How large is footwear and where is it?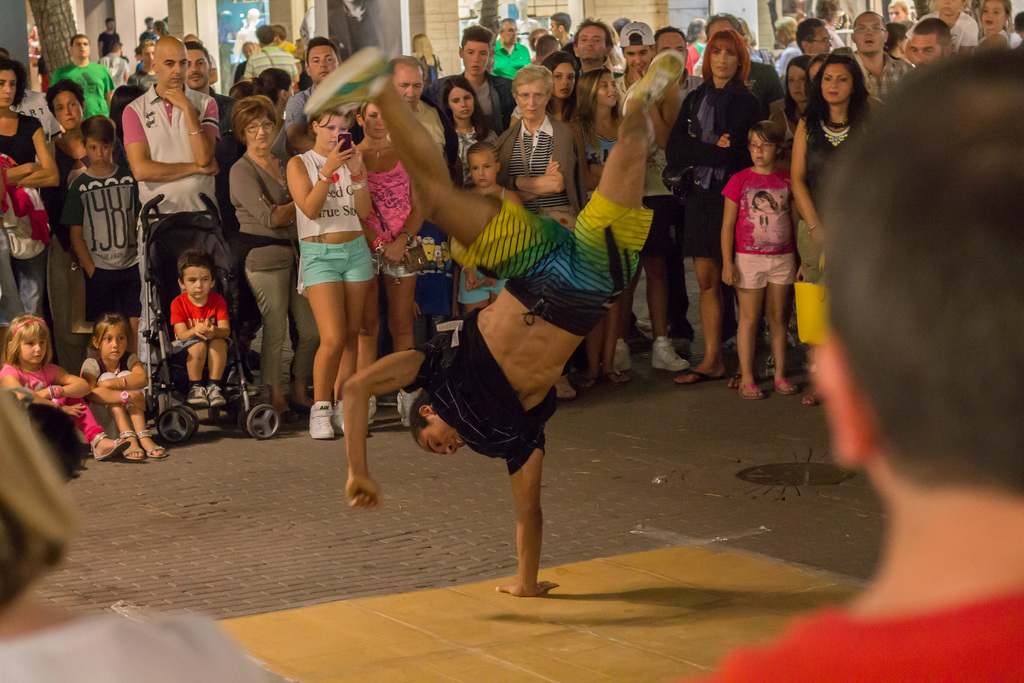
Bounding box: Rect(614, 341, 628, 368).
